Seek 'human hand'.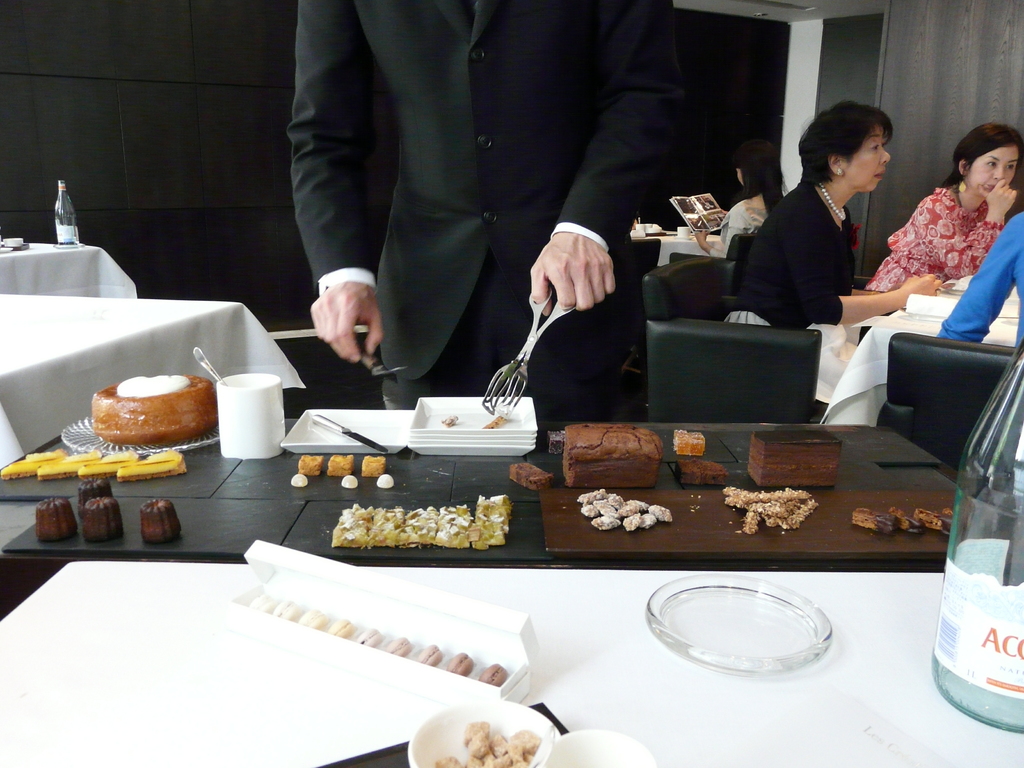
l=307, t=280, r=386, b=367.
